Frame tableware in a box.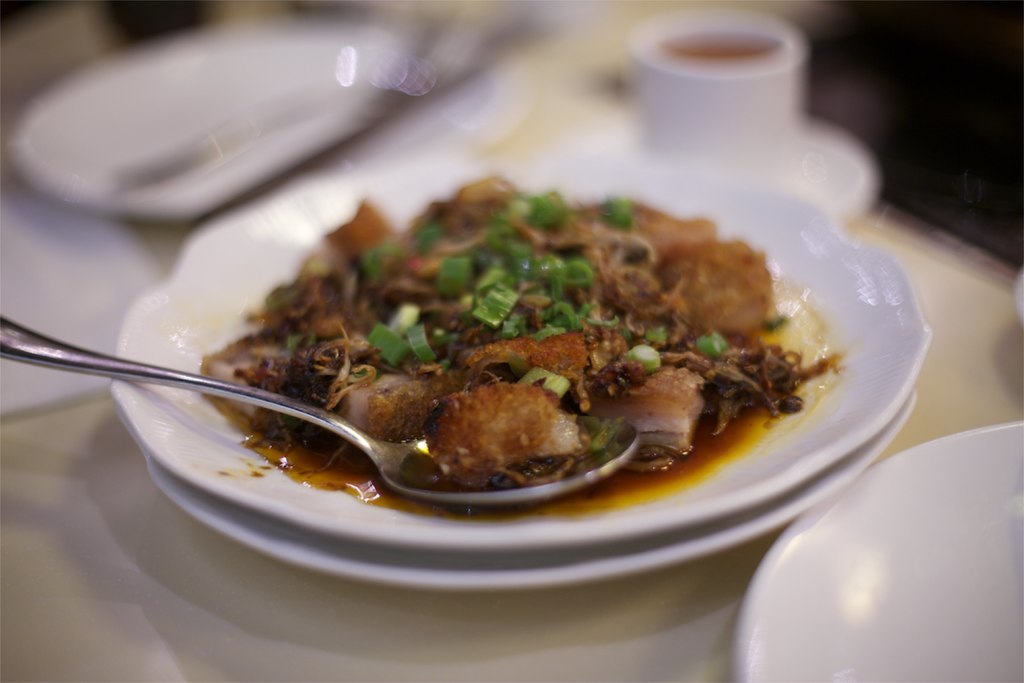
crop(118, 383, 917, 593).
